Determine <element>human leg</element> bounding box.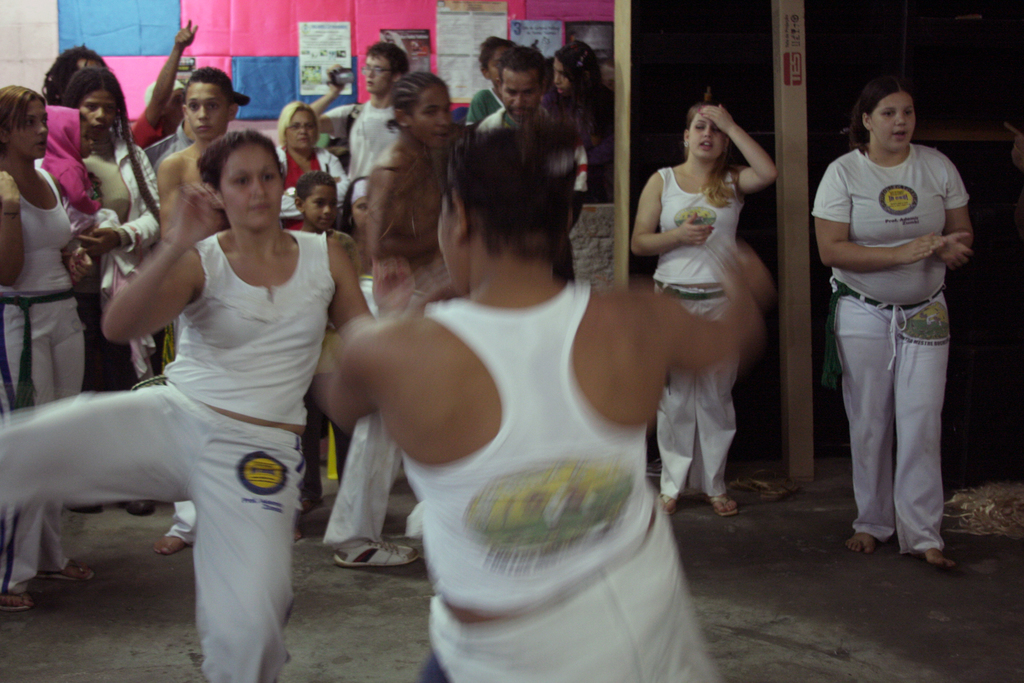
Determined: left=695, top=282, right=742, bottom=517.
